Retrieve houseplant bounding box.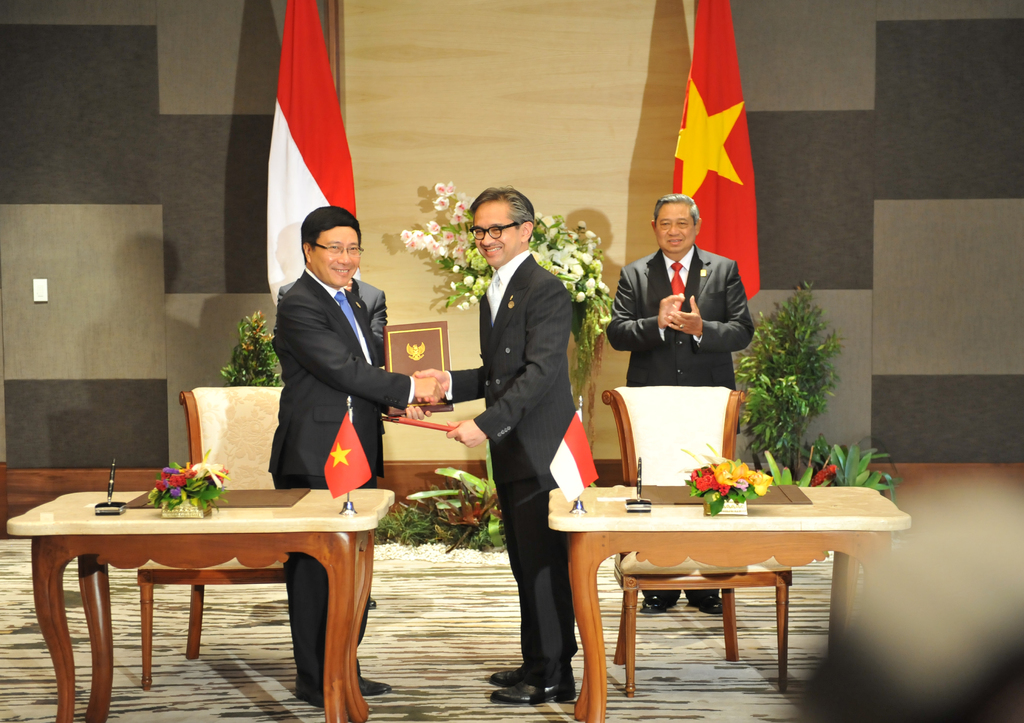
Bounding box: {"x1": 733, "y1": 274, "x2": 838, "y2": 485}.
